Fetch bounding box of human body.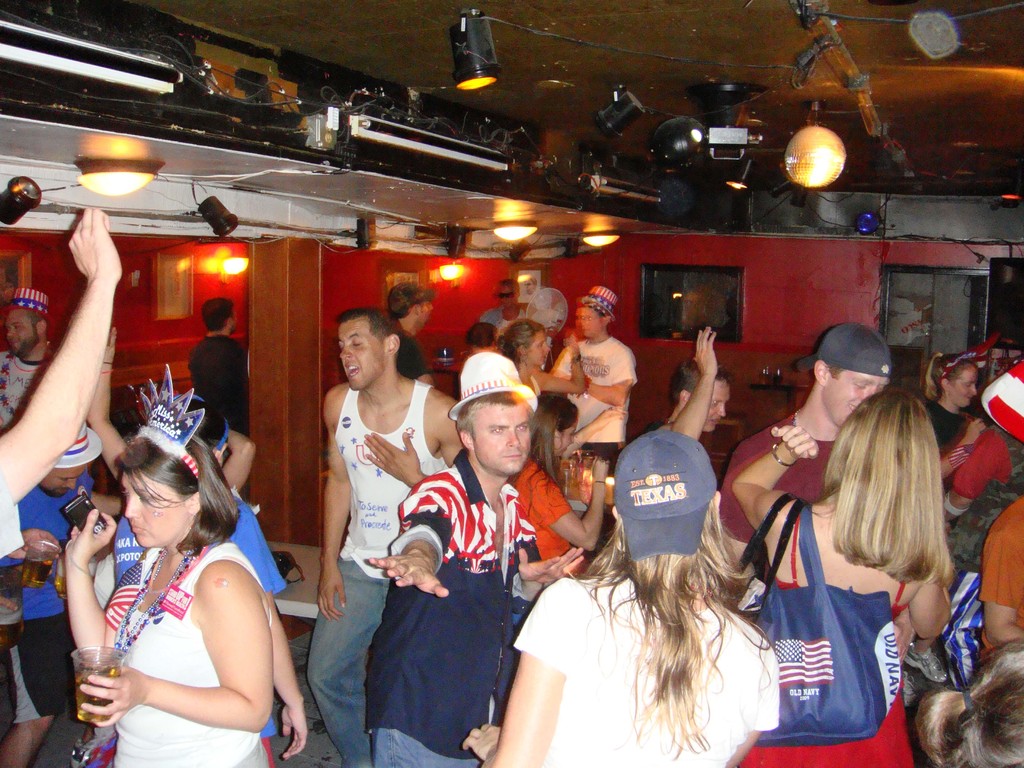
Bbox: (192, 298, 246, 437).
